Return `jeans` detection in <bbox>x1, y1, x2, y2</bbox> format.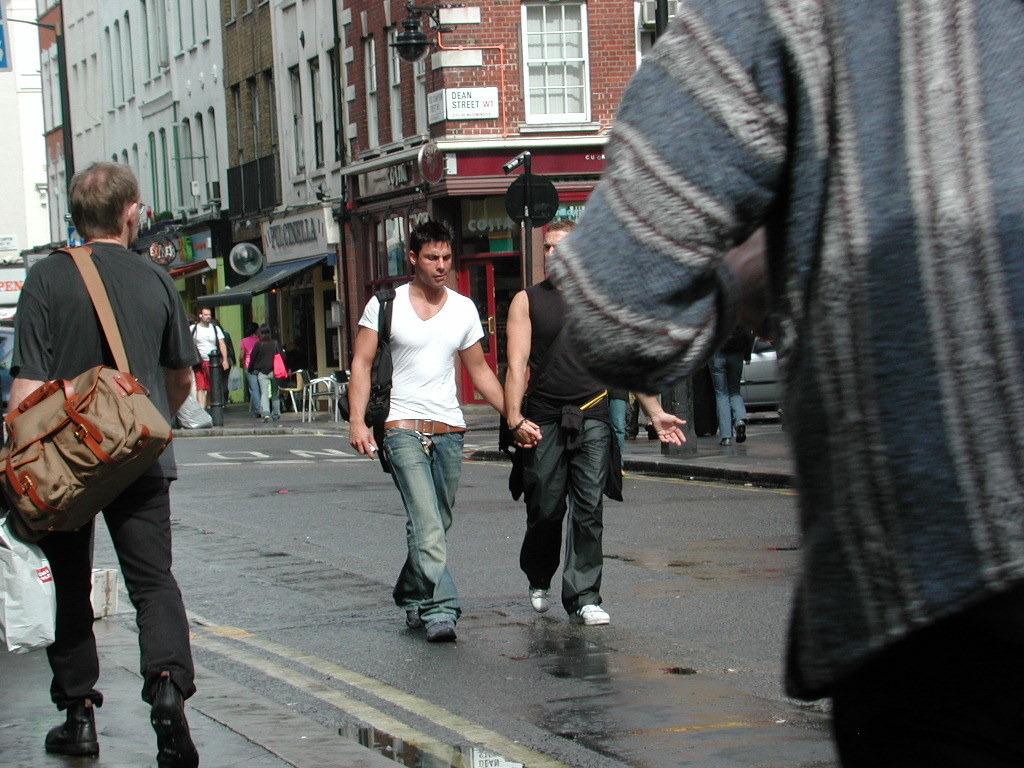
<bbox>362, 420, 463, 640</bbox>.
